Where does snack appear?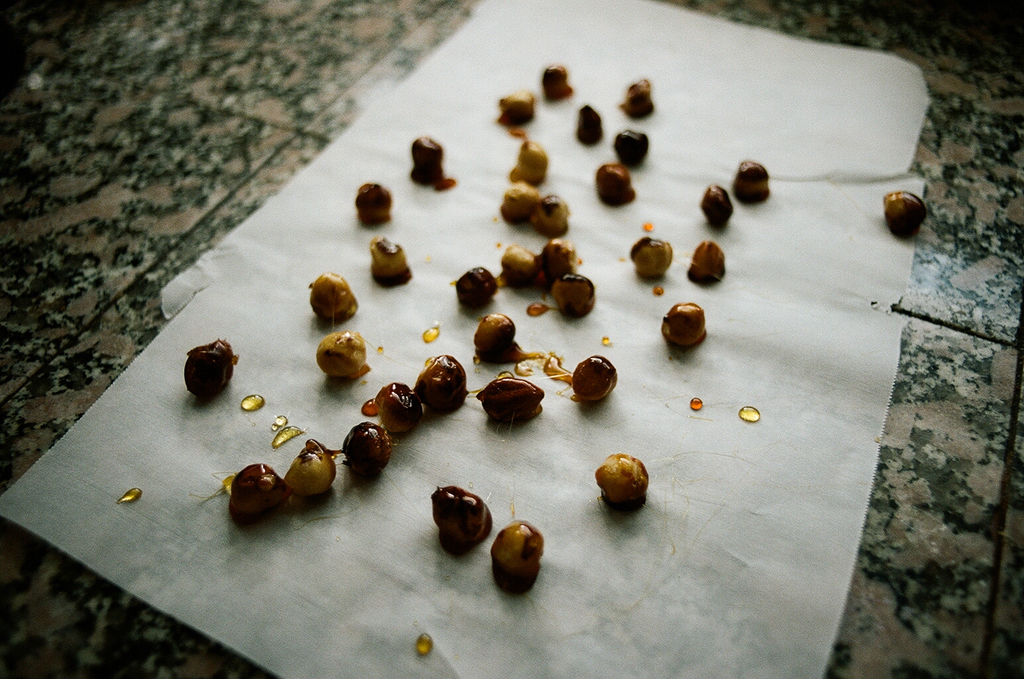
Appears at [x1=613, y1=131, x2=647, y2=170].
